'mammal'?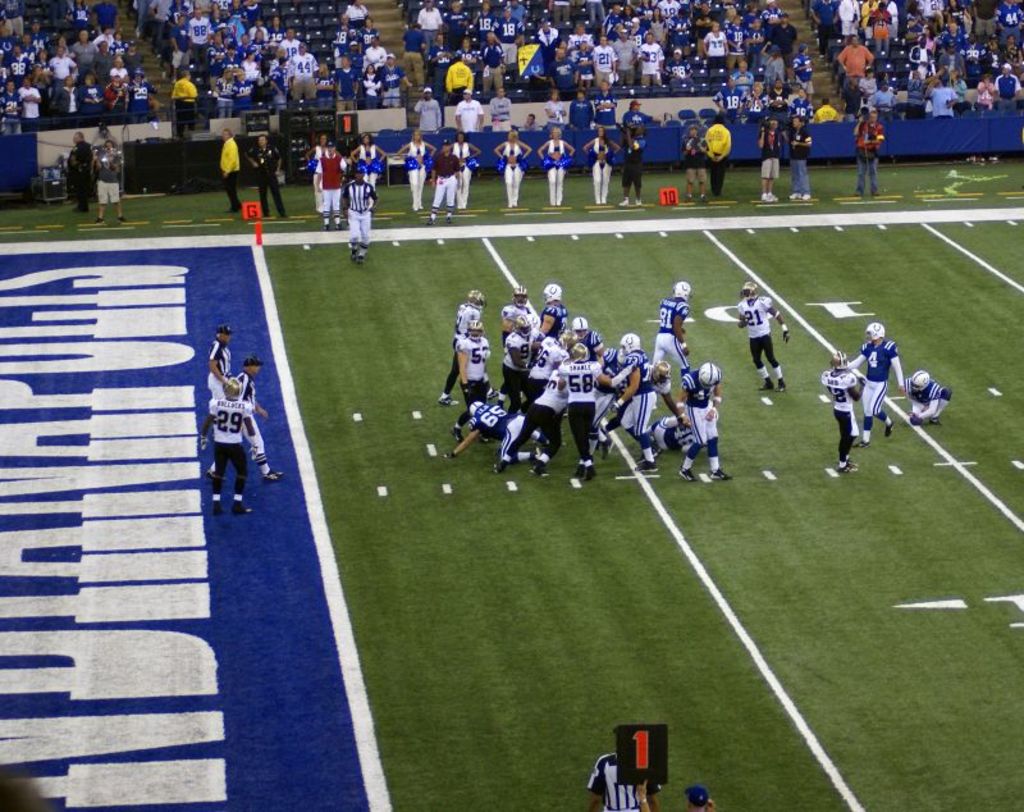
<bbox>434, 291, 484, 403</bbox>
